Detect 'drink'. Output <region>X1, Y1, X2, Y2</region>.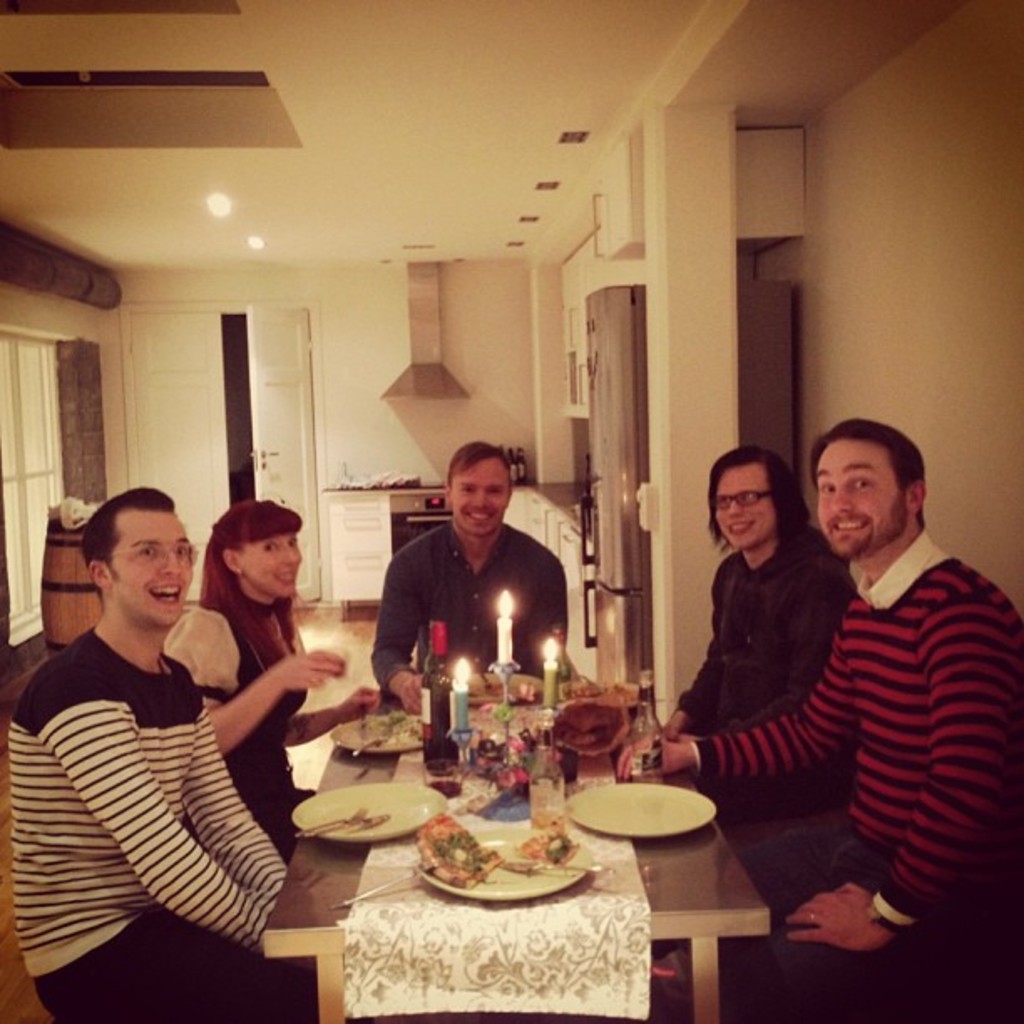
<region>530, 763, 566, 828</region>.
